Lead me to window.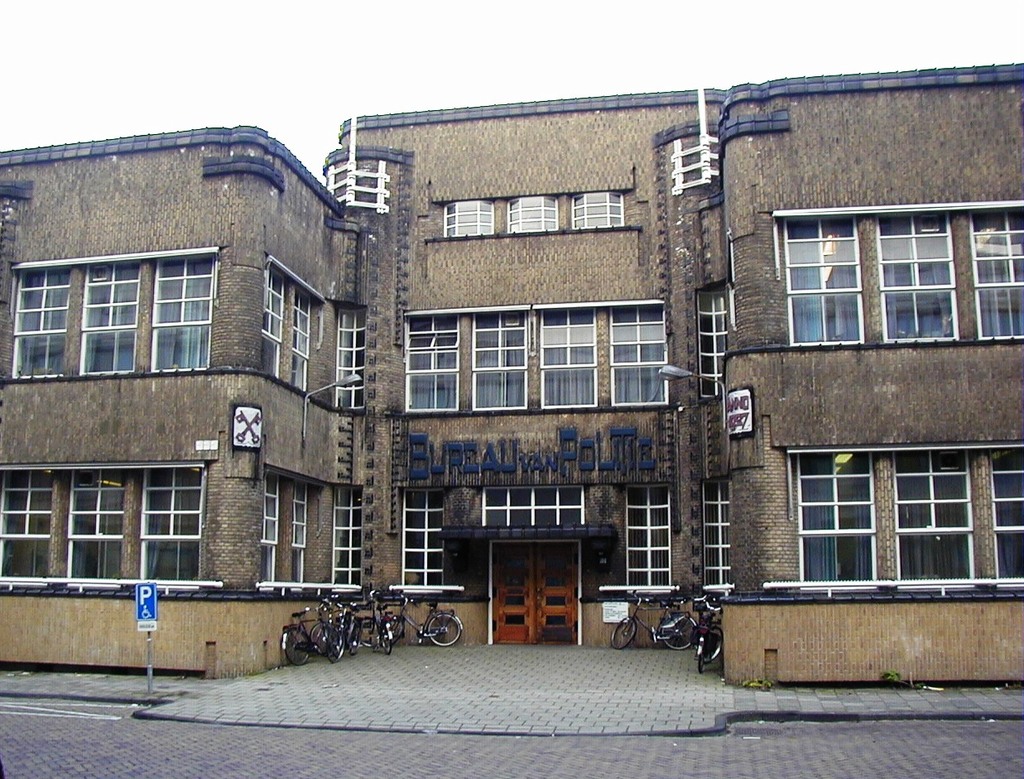
Lead to bbox=(0, 244, 216, 373).
